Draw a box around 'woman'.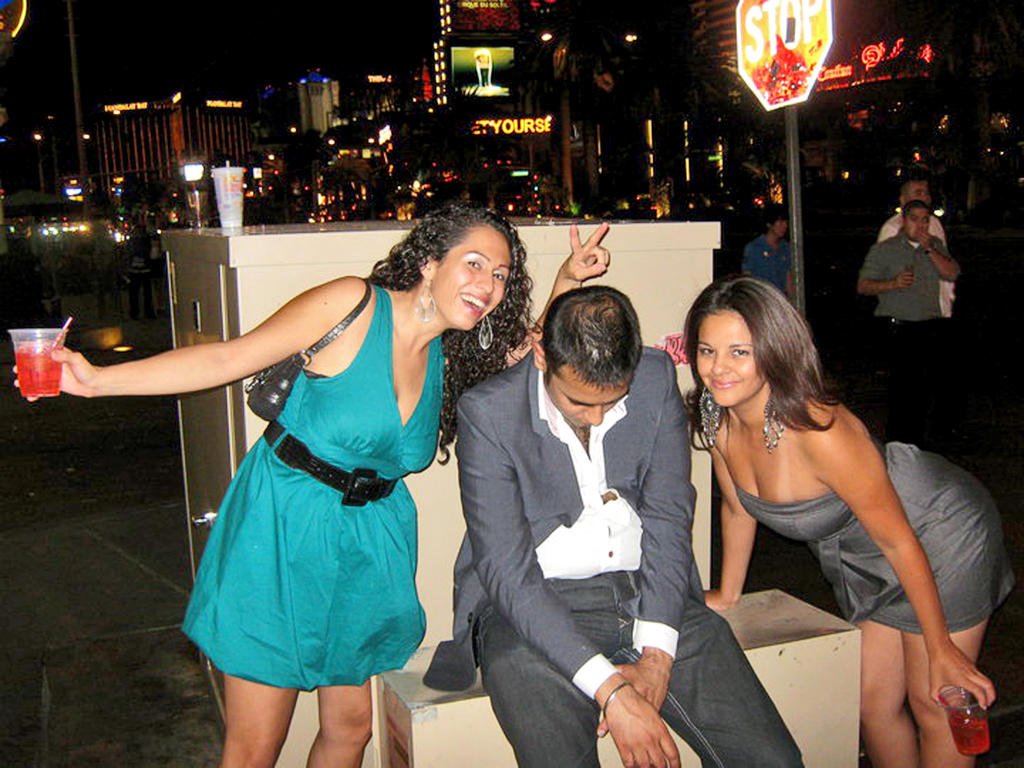
[x1=12, y1=201, x2=614, y2=767].
